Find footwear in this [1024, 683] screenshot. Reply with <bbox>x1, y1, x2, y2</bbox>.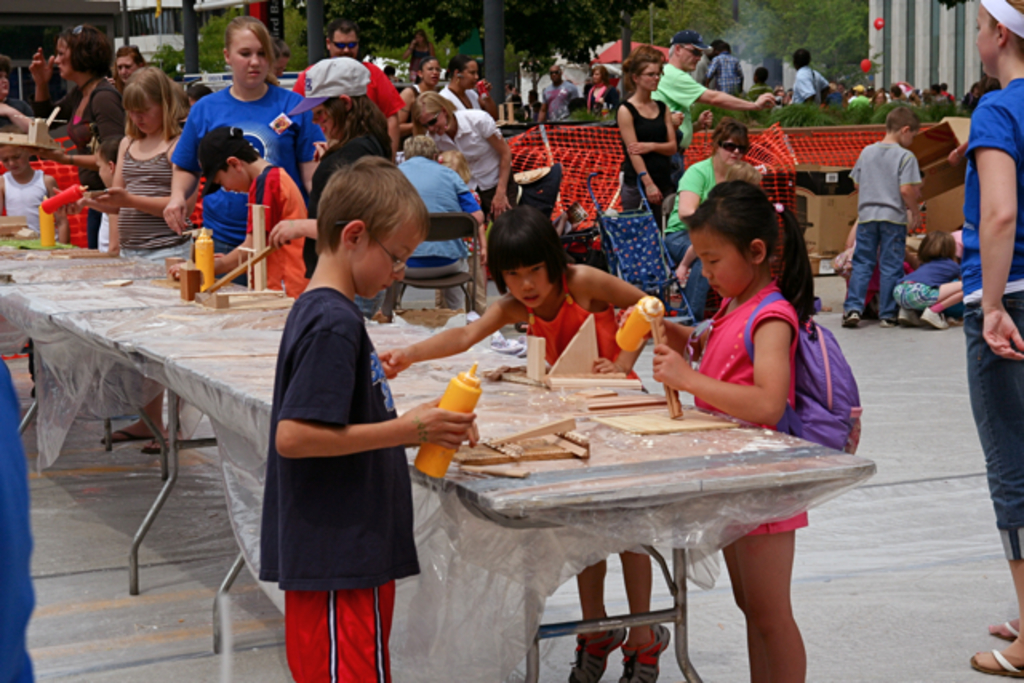
<bbox>842, 310, 859, 328</bbox>.
